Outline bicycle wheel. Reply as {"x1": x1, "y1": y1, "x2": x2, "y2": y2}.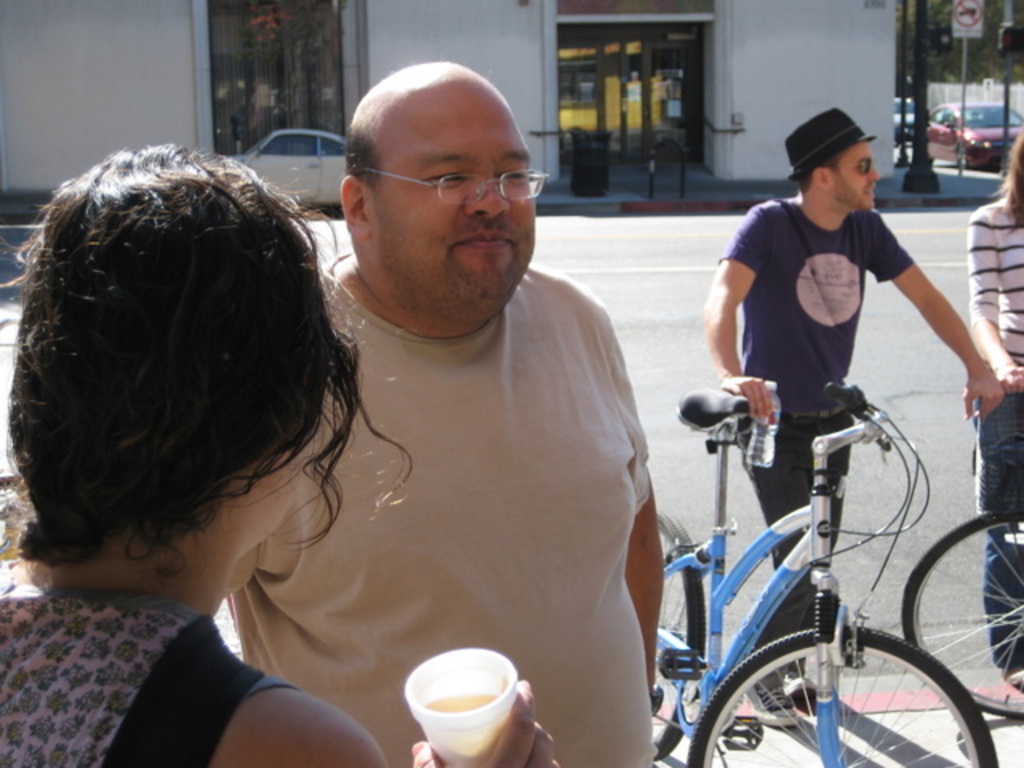
{"x1": 901, "y1": 506, "x2": 1022, "y2": 718}.
